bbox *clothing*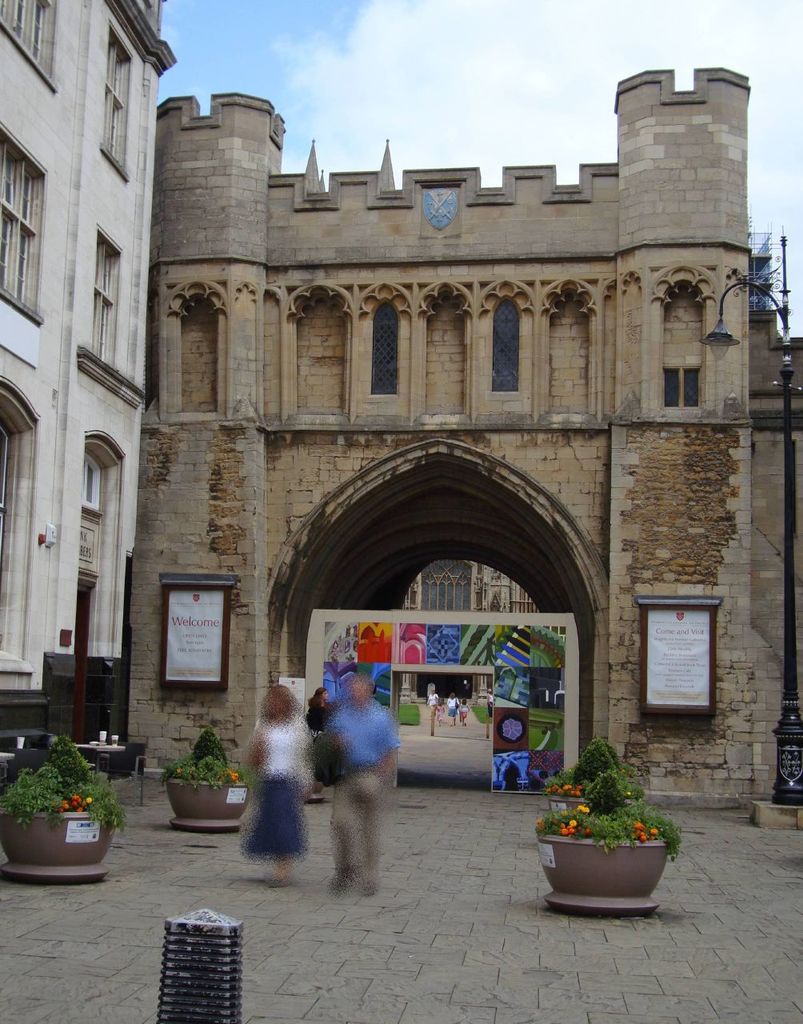
326/693/402/889
